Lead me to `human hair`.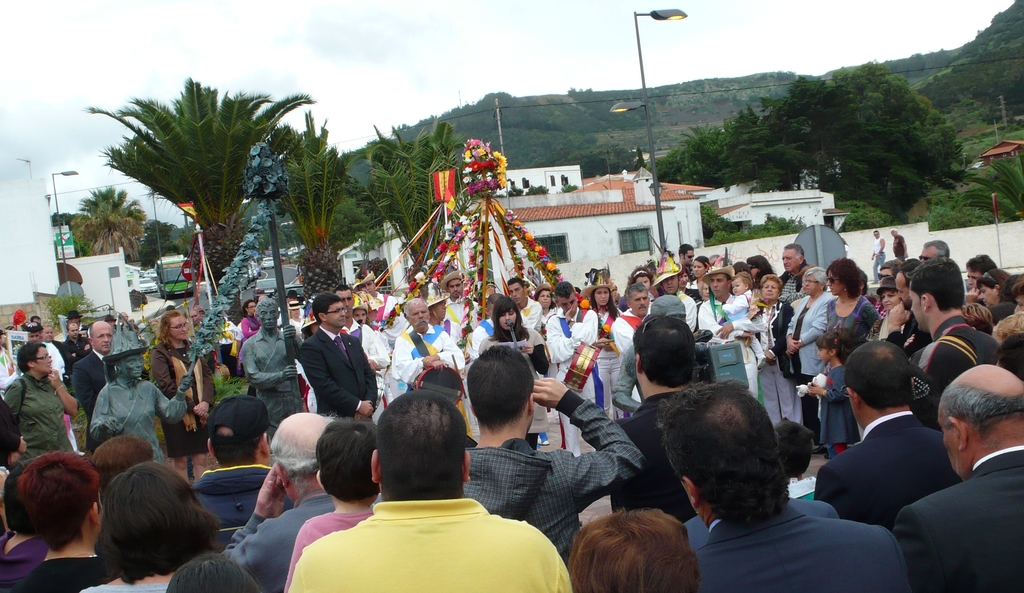
Lead to 906, 257, 973, 313.
